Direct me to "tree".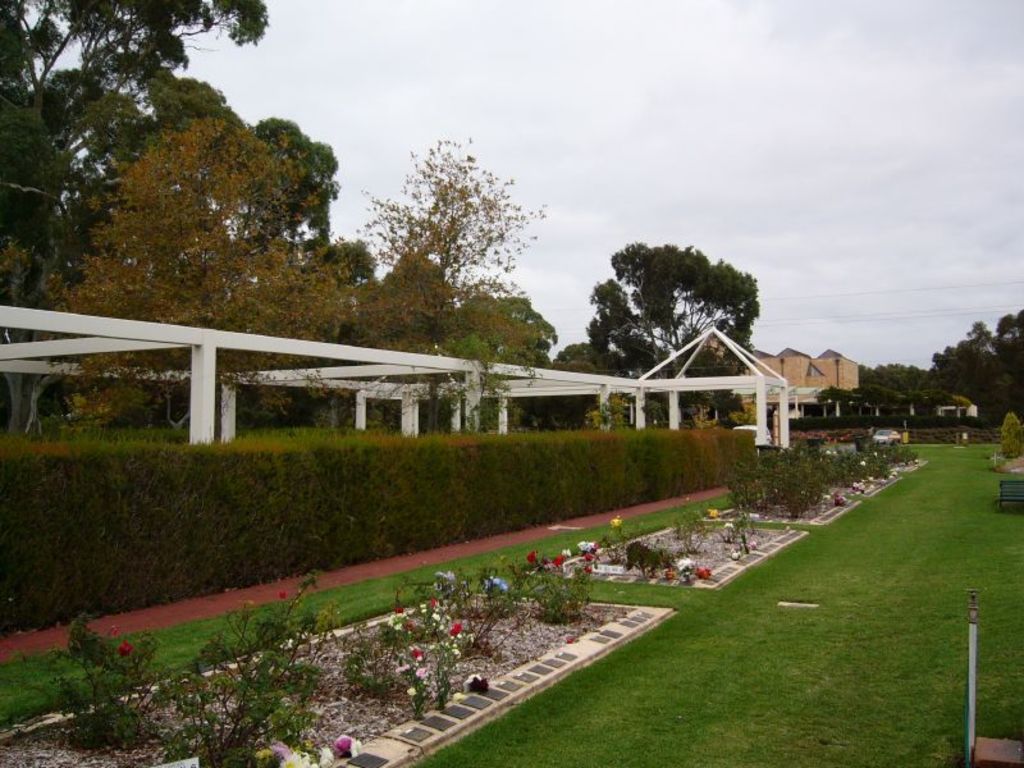
Direction: (590, 227, 776, 365).
